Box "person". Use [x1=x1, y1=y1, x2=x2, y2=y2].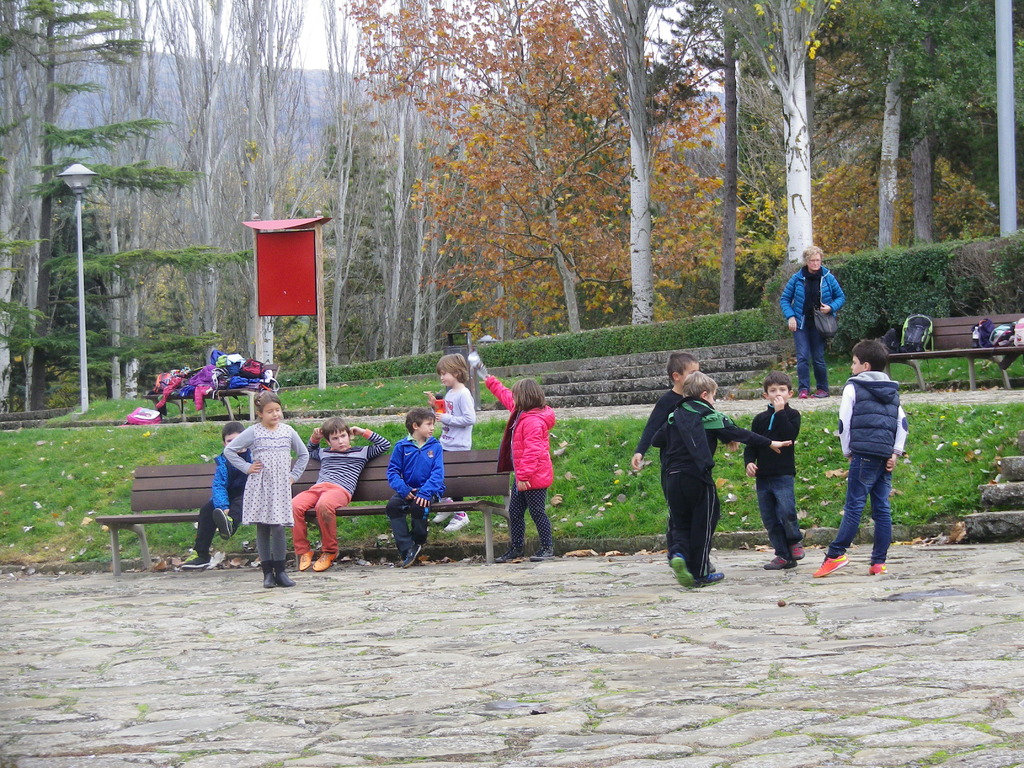
[x1=739, y1=365, x2=808, y2=576].
